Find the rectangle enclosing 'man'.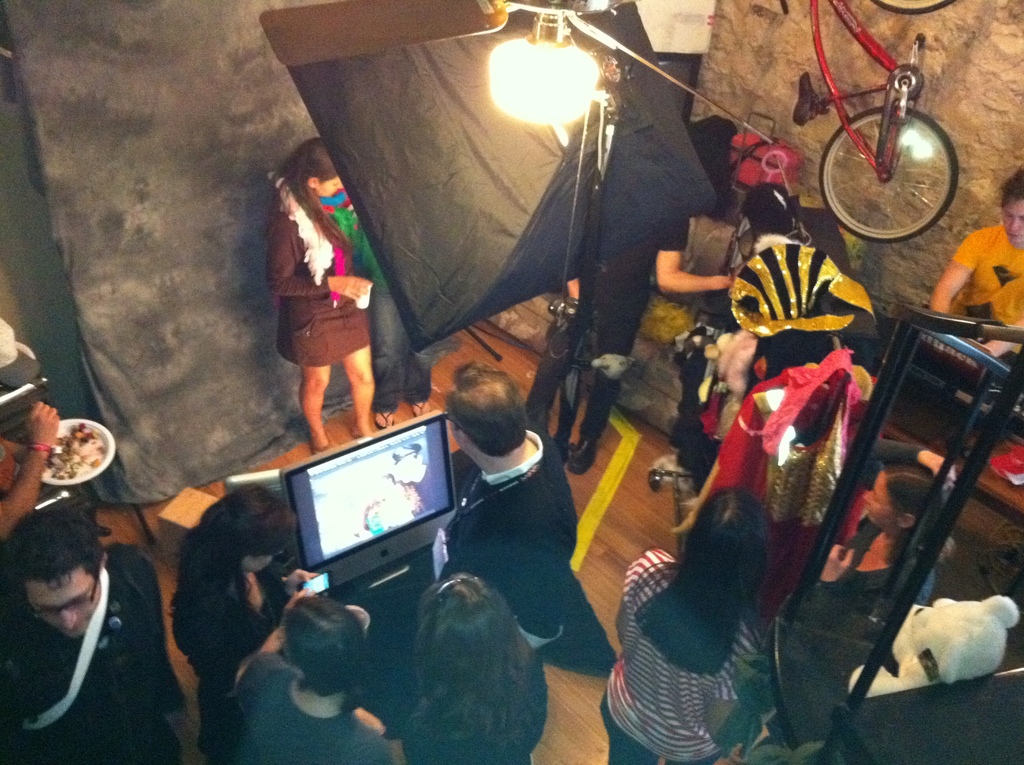
{"x1": 545, "y1": 216, "x2": 726, "y2": 476}.
